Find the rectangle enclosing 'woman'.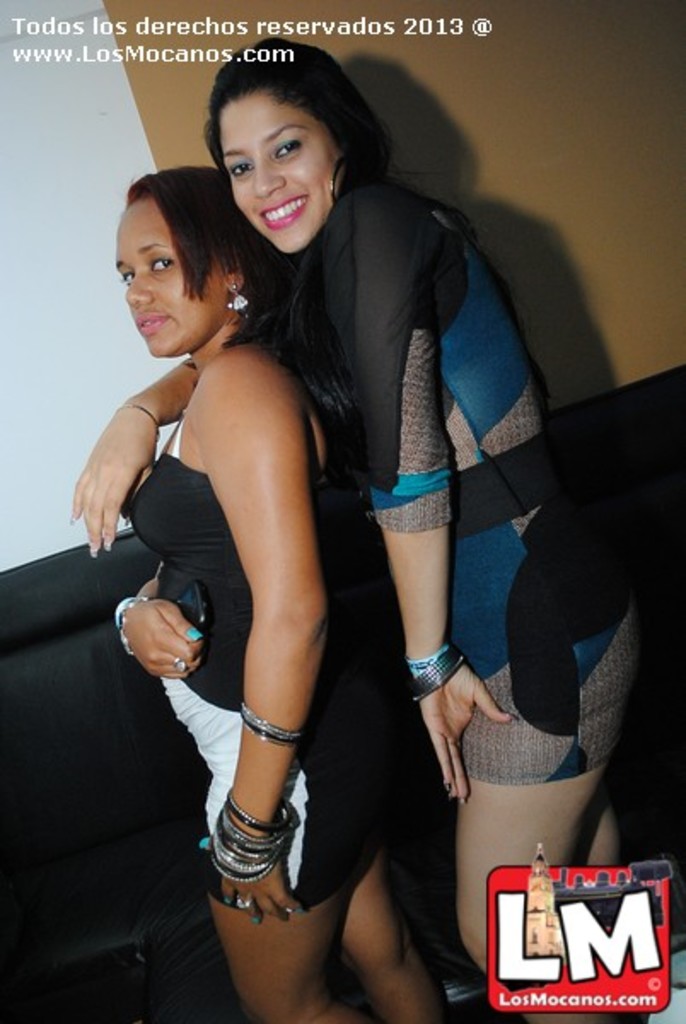
[72,39,637,1022].
